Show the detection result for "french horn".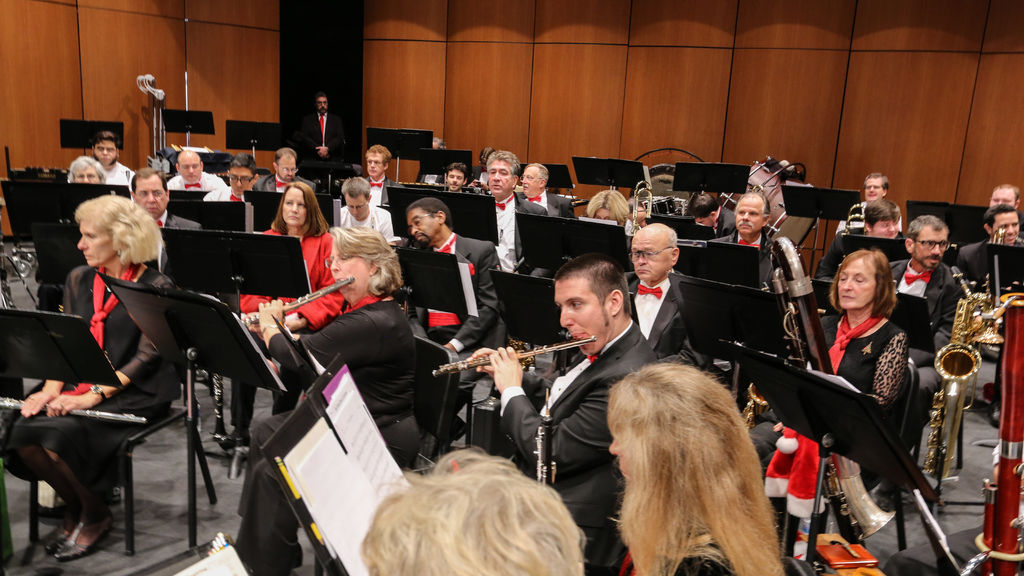
bbox(424, 334, 607, 377).
